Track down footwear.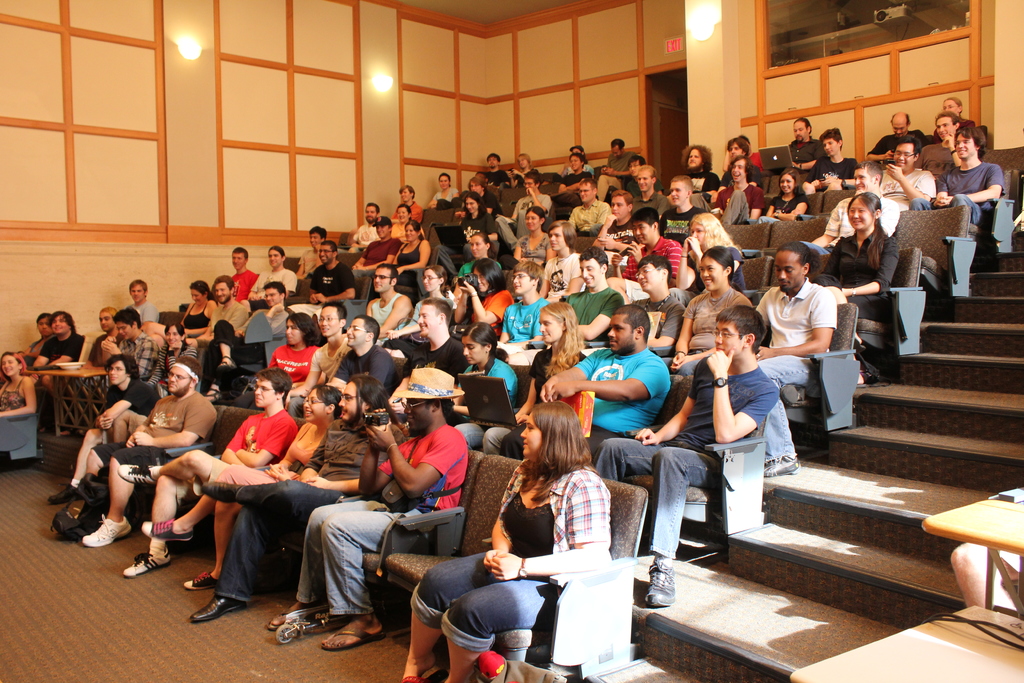
Tracked to {"left": 47, "top": 483, "right": 83, "bottom": 504}.
